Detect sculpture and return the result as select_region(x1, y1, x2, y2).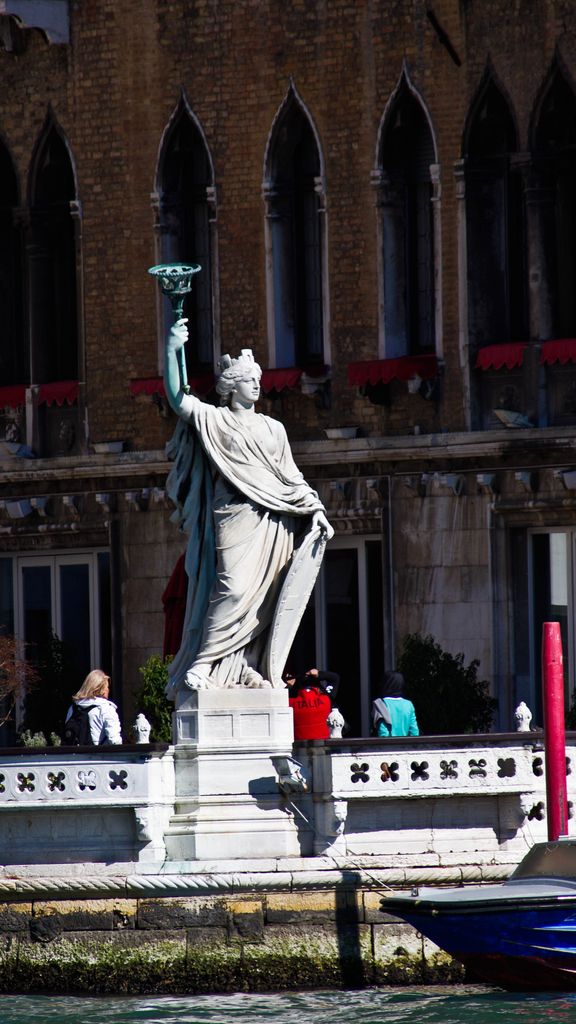
select_region(147, 260, 338, 691).
